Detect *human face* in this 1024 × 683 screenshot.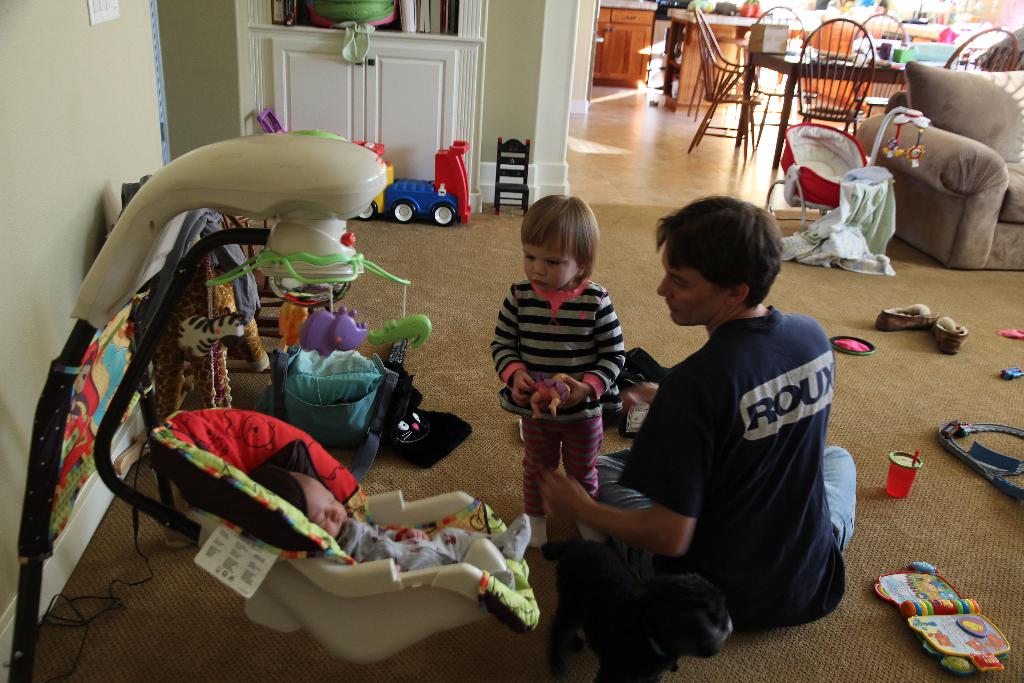
Detection: select_region(518, 245, 578, 295).
